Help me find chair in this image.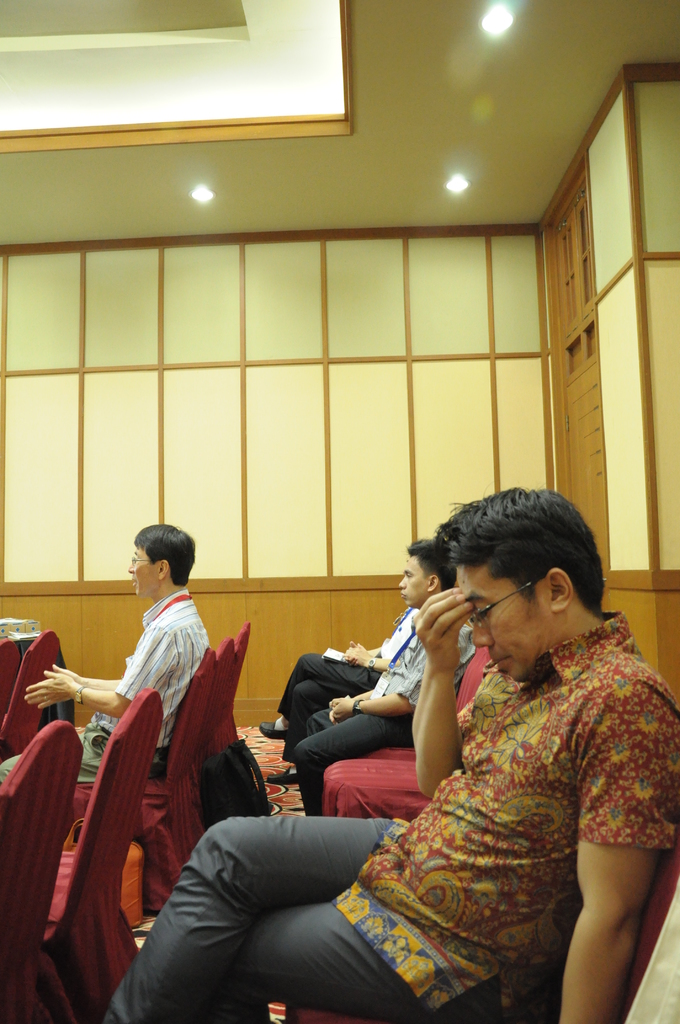
Found it: left=0, top=719, right=84, bottom=1023.
